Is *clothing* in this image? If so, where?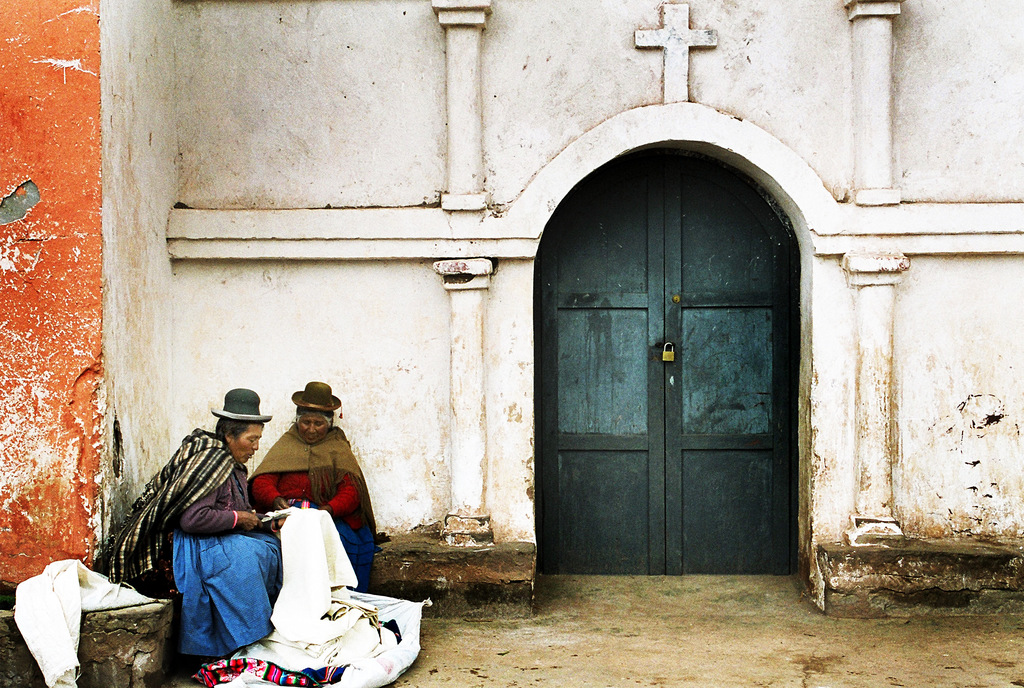
Yes, at x1=102 y1=431 x2=268 y2=649.
